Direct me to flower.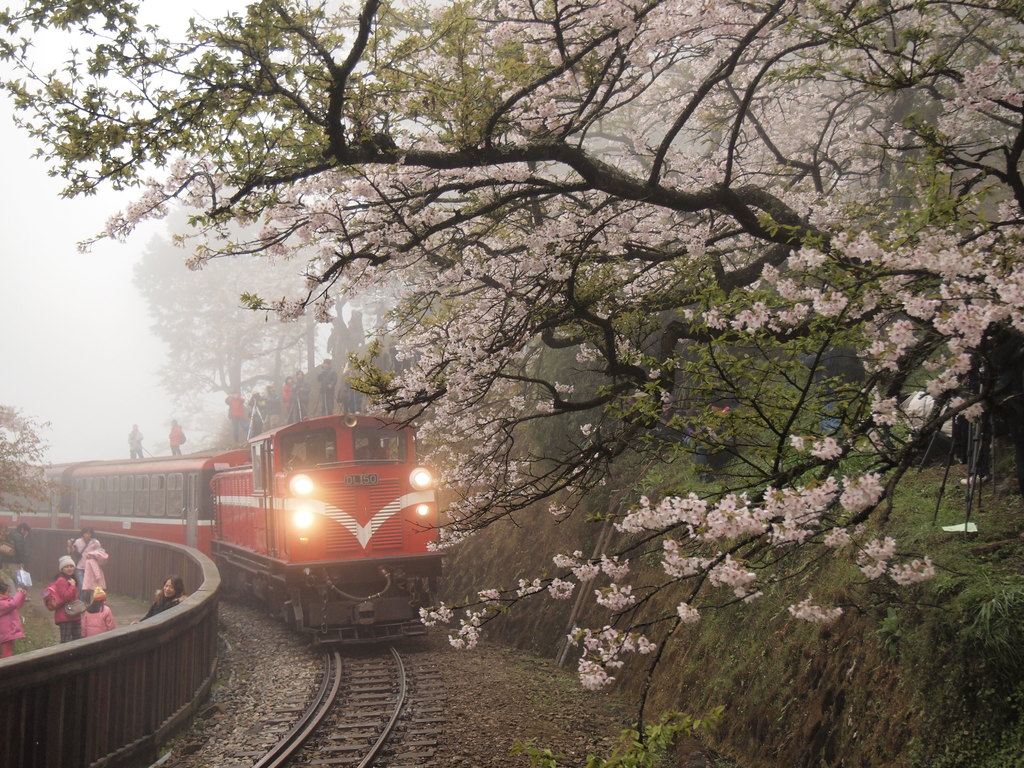
Direction: 579:661:610:692.
